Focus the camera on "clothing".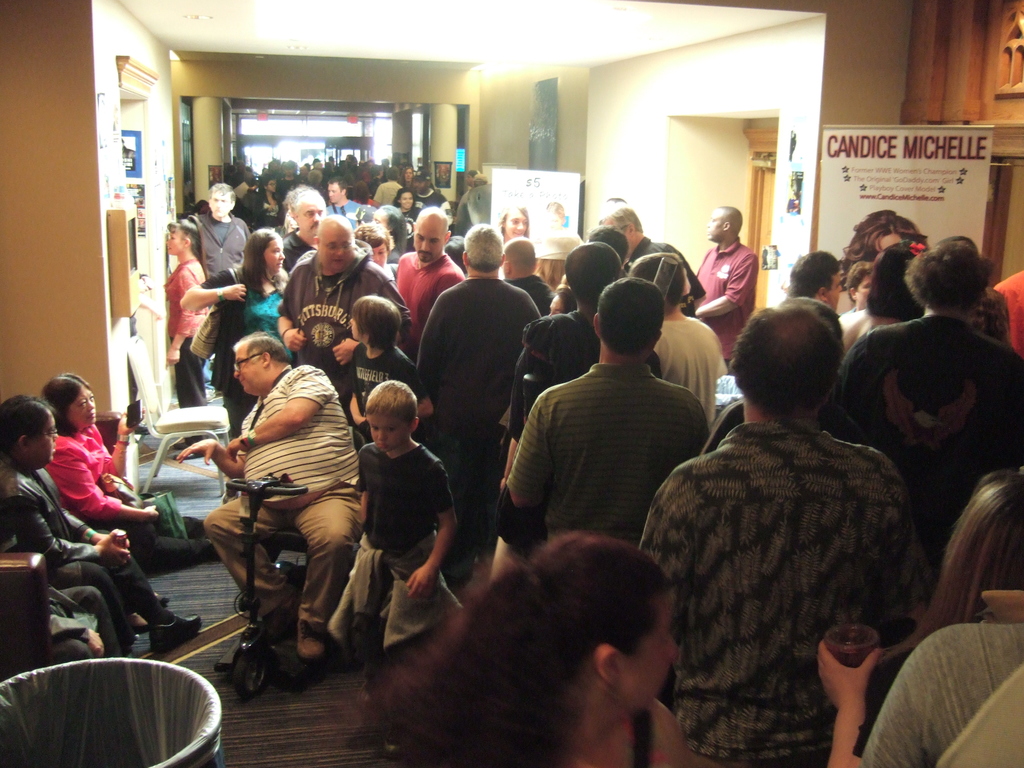
Focus region: [x1=196, y1=268, x2=292, y2=429].
